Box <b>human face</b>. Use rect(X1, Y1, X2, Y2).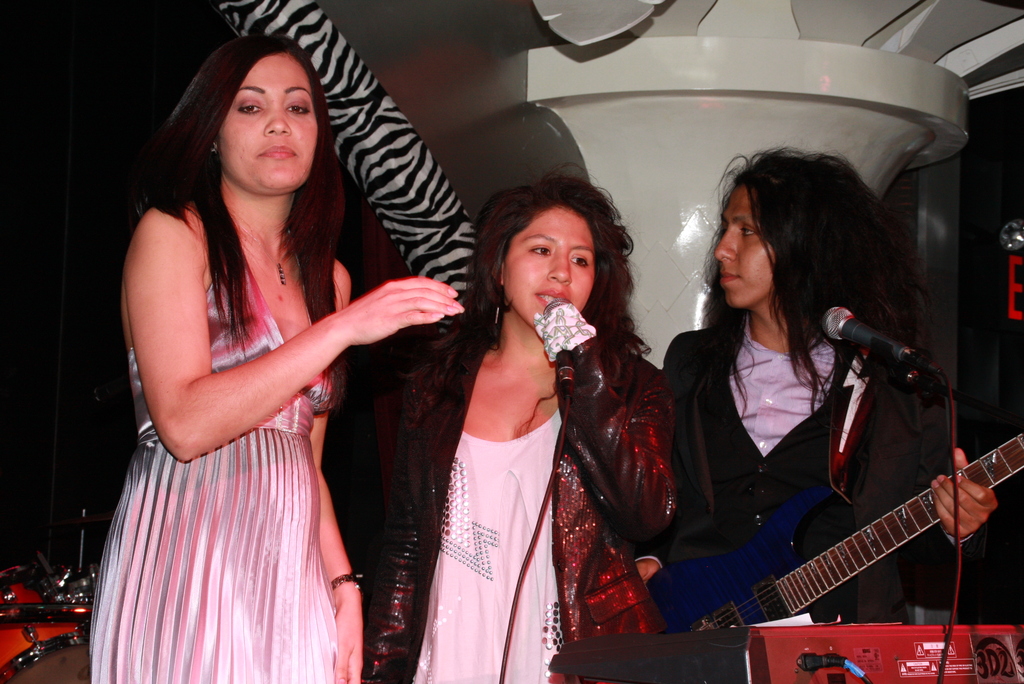
rect(218, 55, 319, 196).
